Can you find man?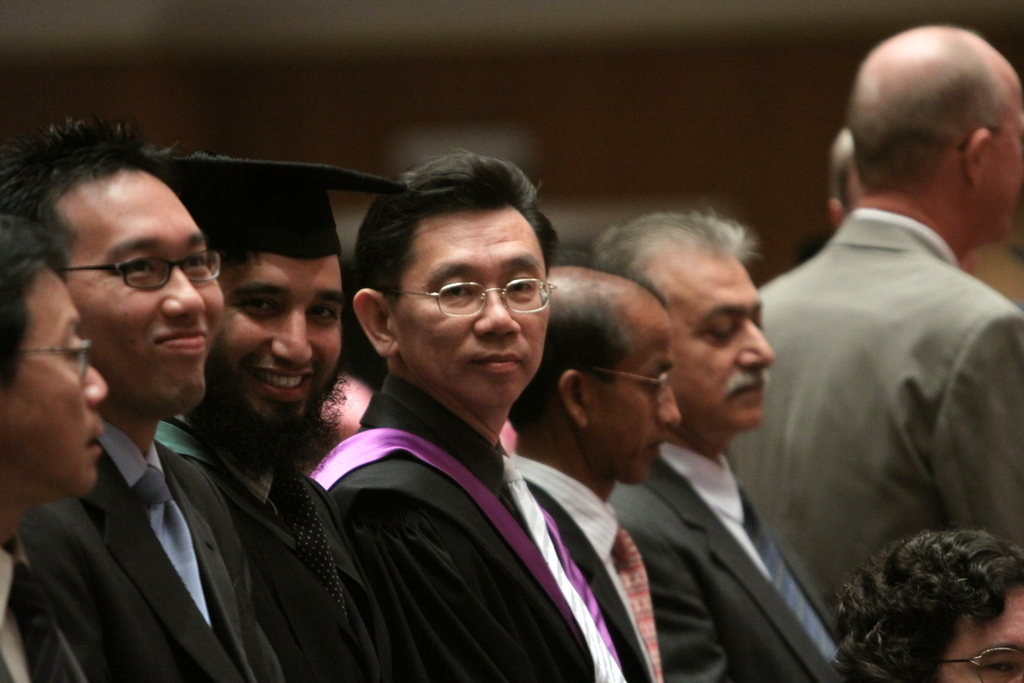
Yes, bounding box: [745, 0, 1023, 682].
